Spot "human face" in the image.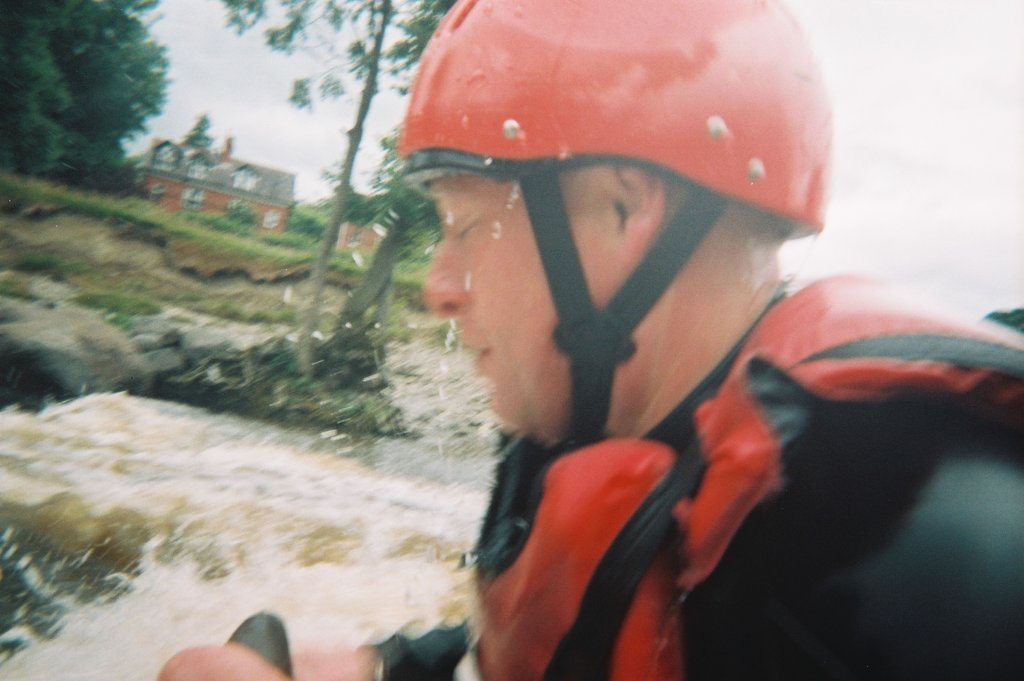
"human face" found at bbox=(427, 174, 619, 437).
